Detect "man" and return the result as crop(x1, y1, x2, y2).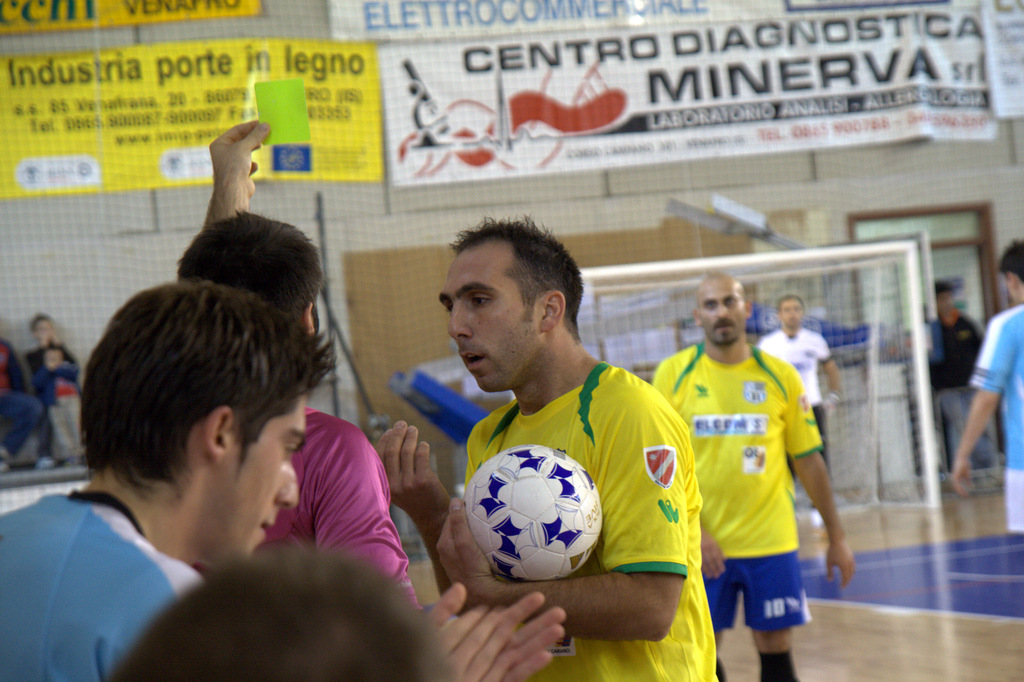
crop(378, 219, 753, 681).
